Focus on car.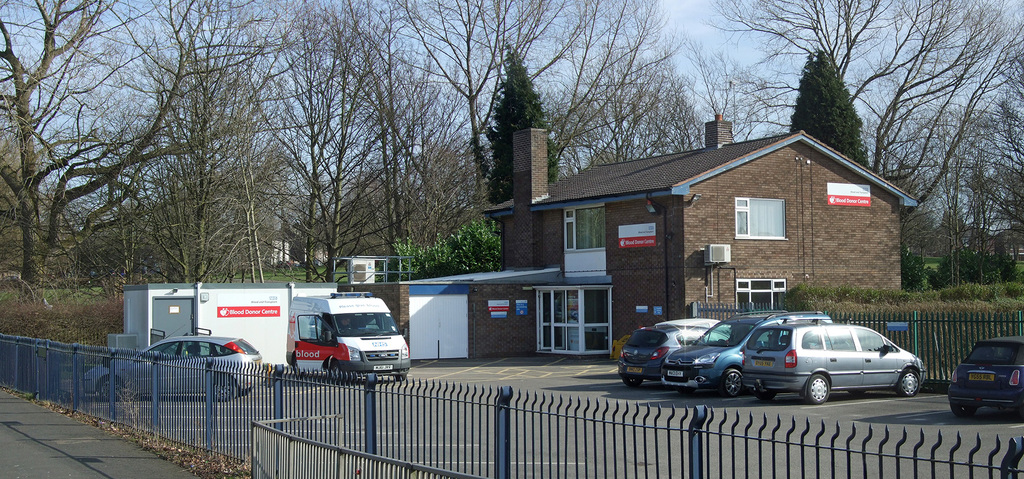
Focused at (741, 314, 927, 401).
